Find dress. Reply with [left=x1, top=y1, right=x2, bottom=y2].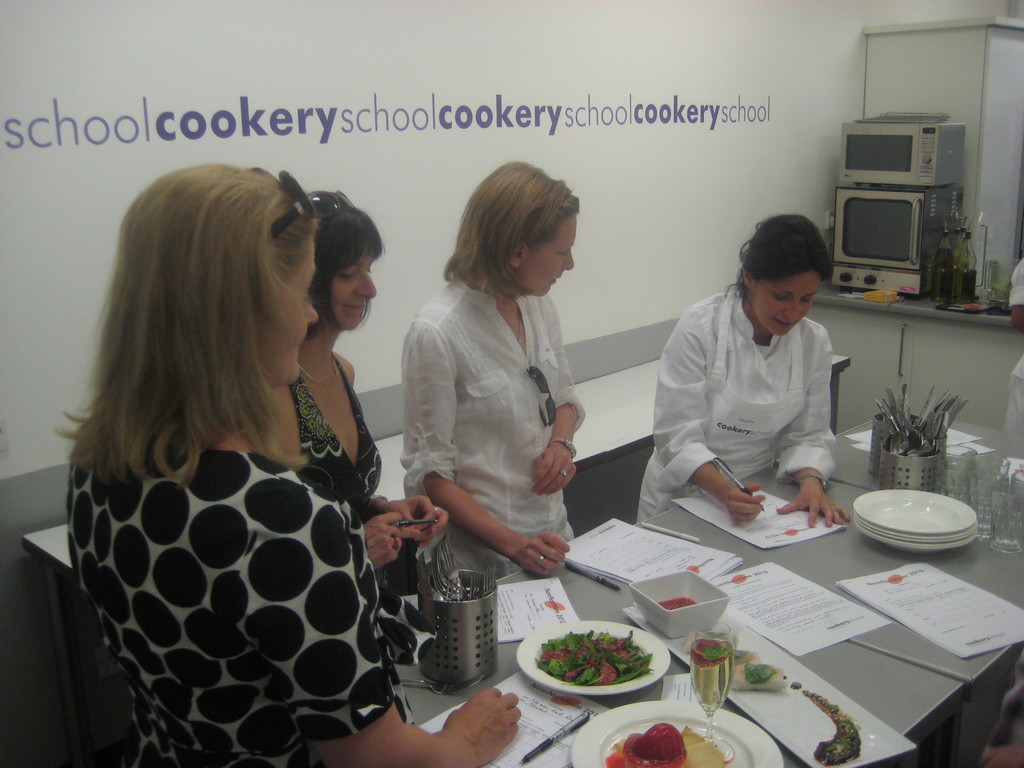
[left=622, top=282, right=836, bottom=524].
